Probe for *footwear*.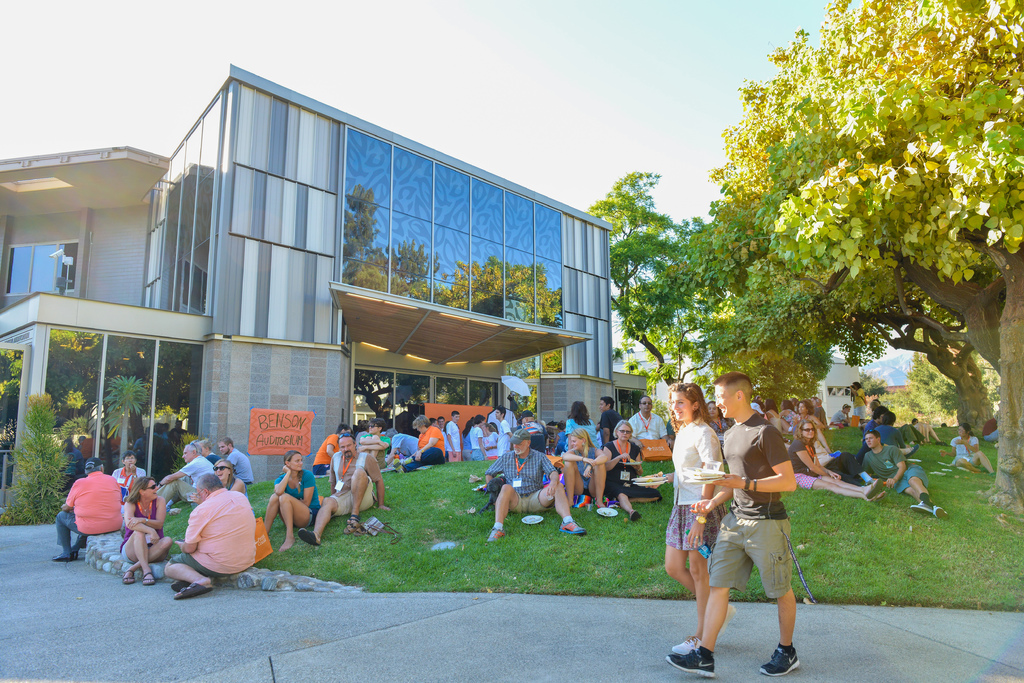
Probe result: 122/570/137/585.
